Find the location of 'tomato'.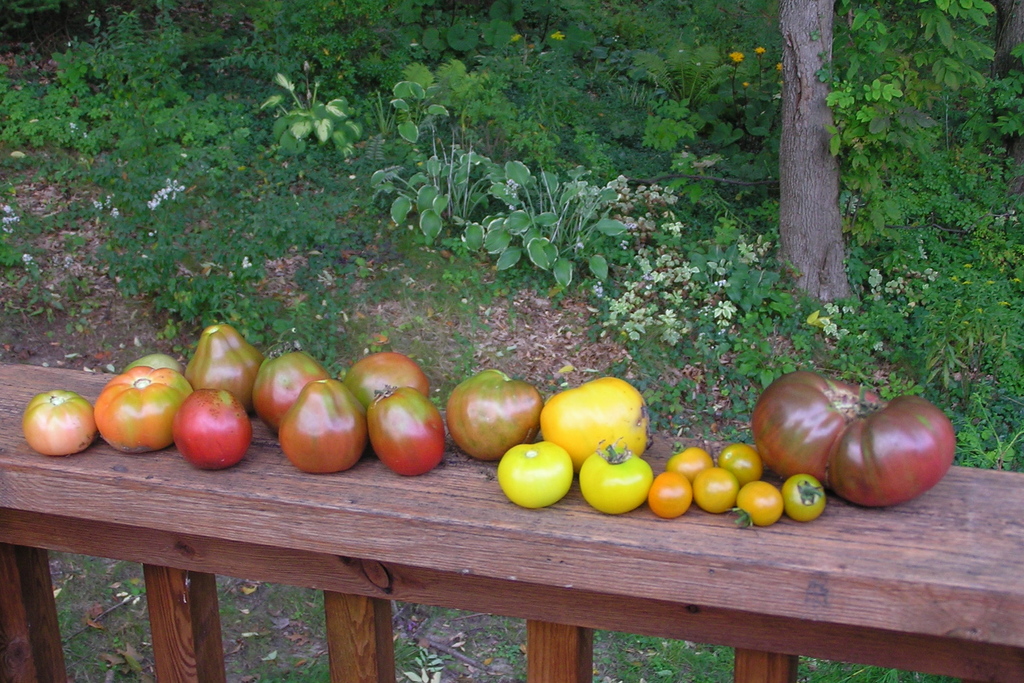
Location: (left=741, top=483, right=783, bottom=521).
